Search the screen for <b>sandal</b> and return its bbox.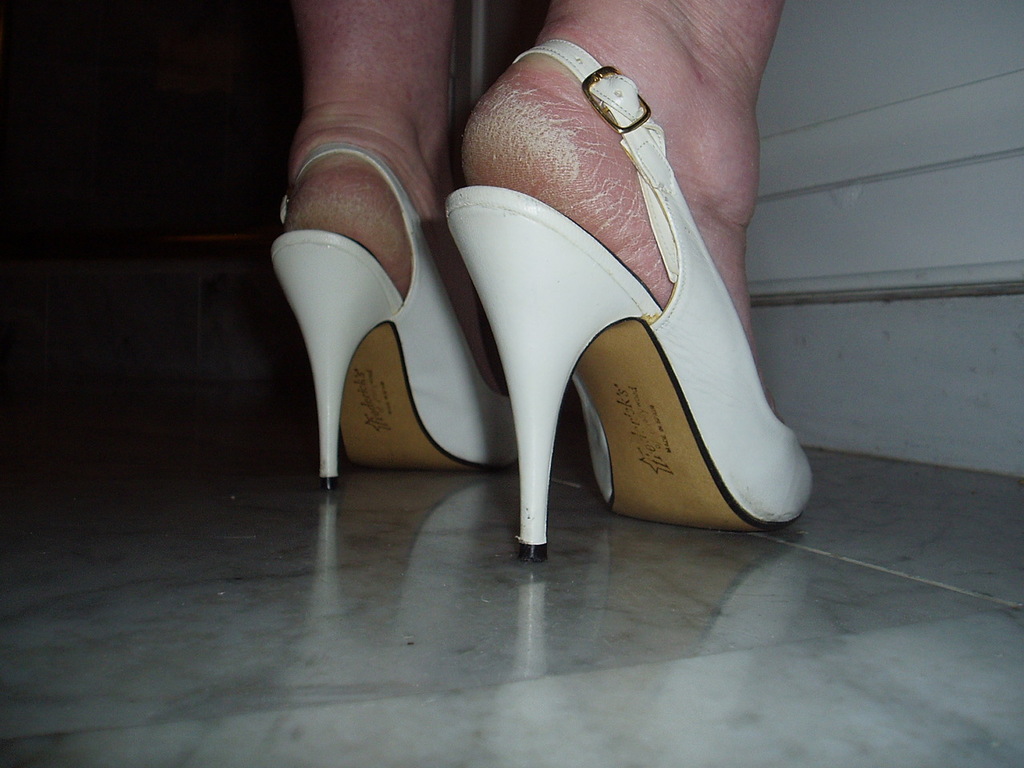
Found: x1=266, y1=143, x2=519, y2=490.
